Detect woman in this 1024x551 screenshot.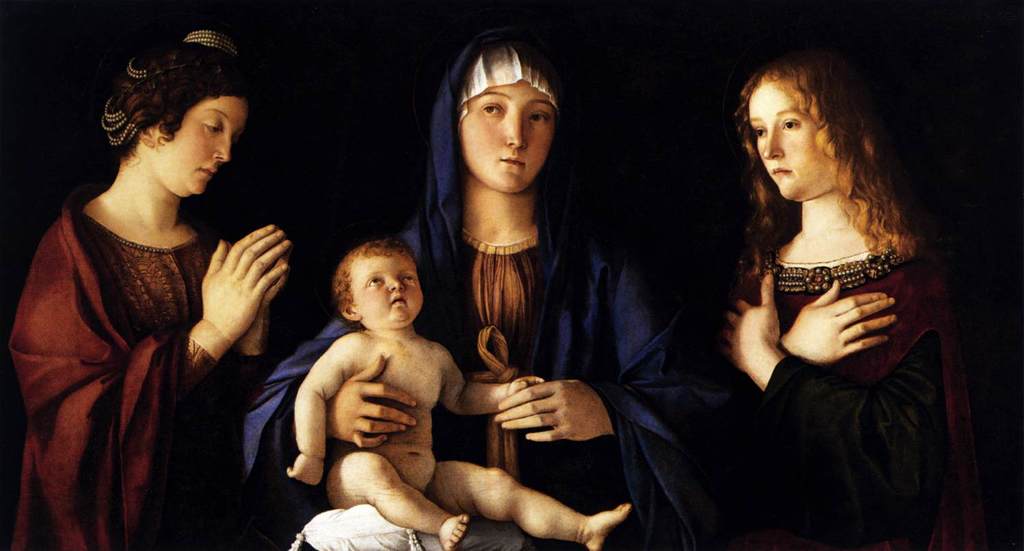
Detection: {"left": 661, "top": 39, "right": 956, "bottom": 537}.
